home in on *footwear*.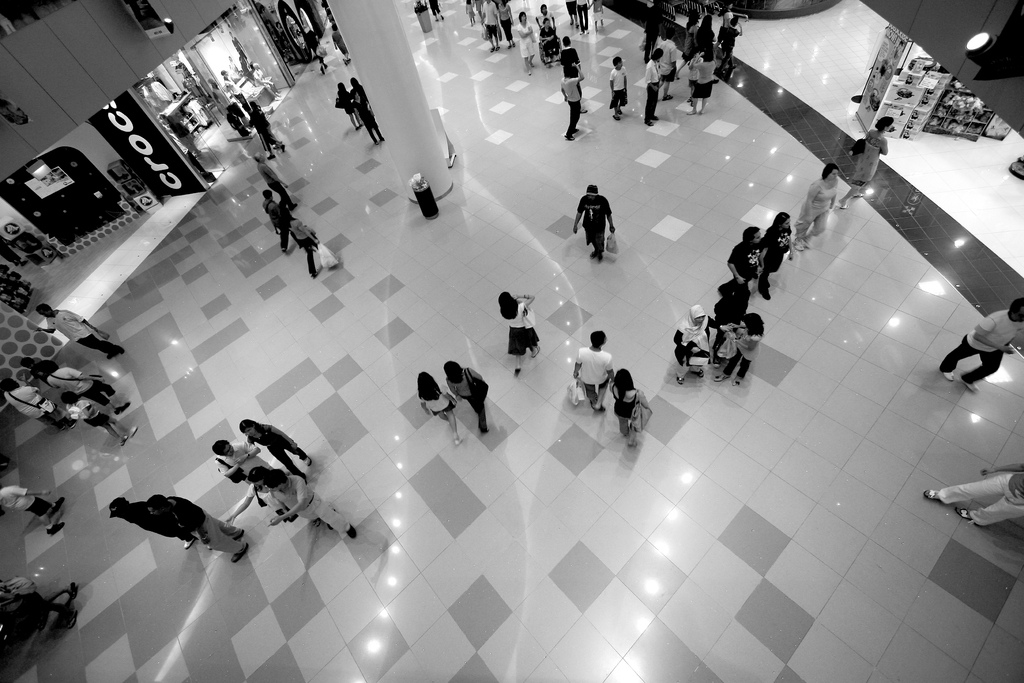
Homed in at bbox=(956, 506, 973, 522).
